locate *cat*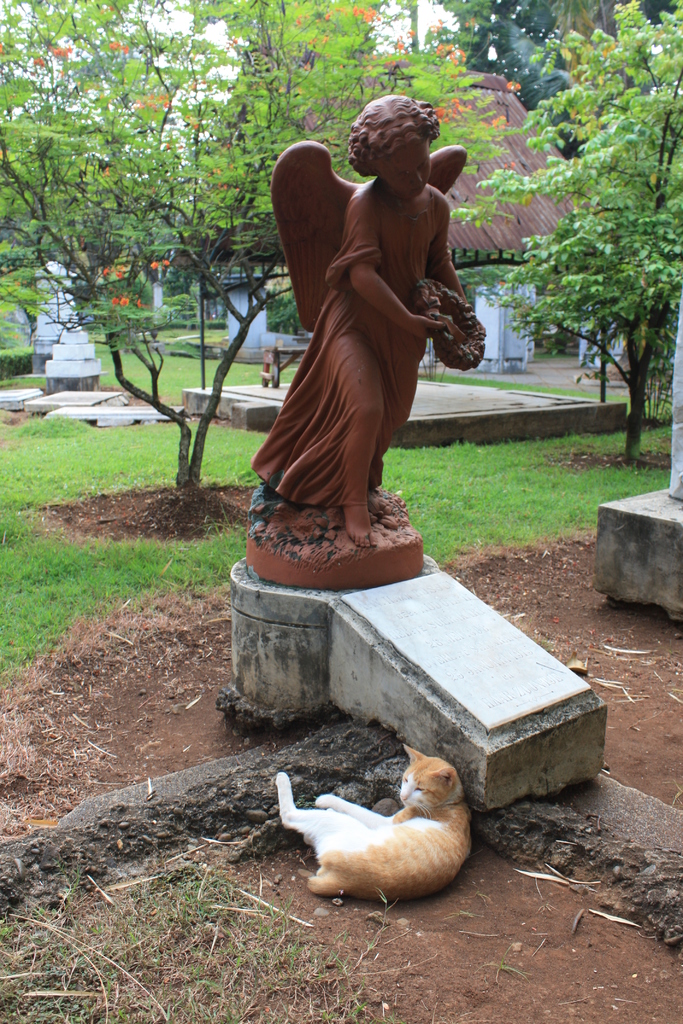
crop(269, 740, 467, 896)
